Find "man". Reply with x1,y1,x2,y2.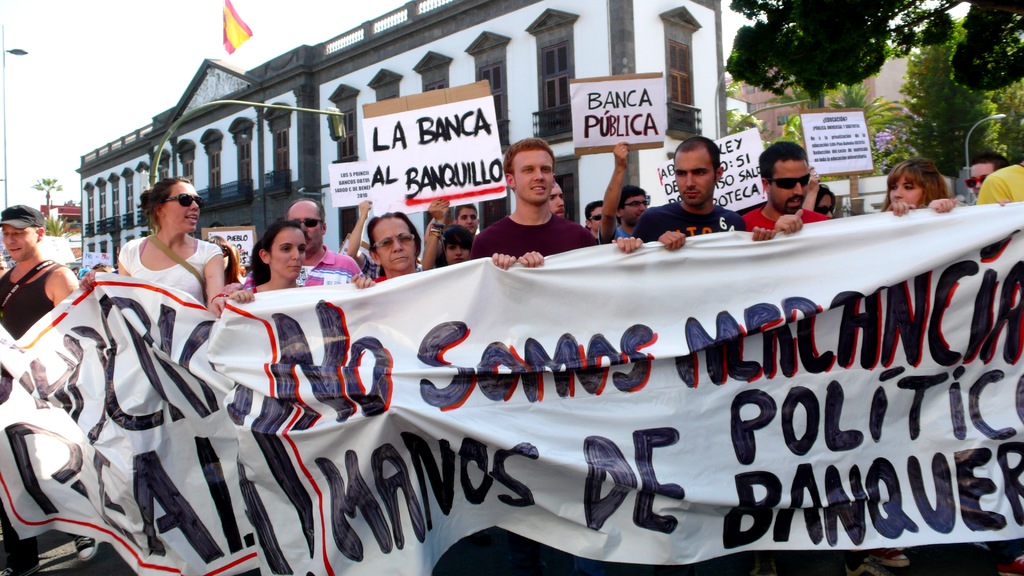
452,202,480,236.
